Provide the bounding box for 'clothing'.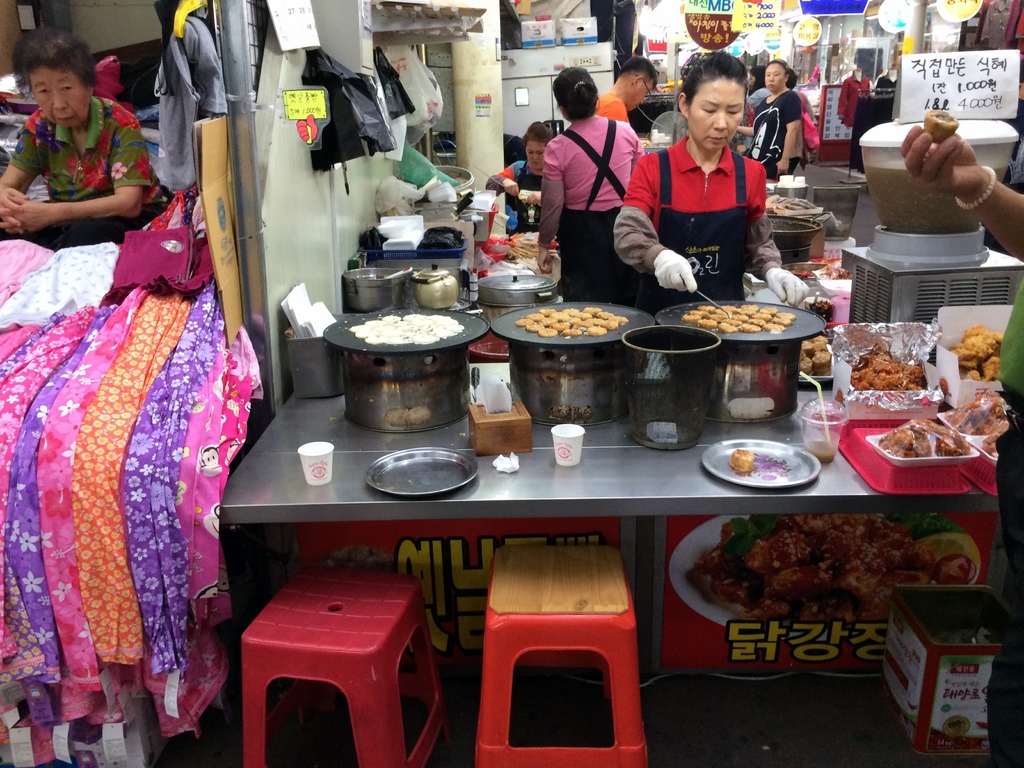
pyautogui.locateOnScreen(597, 84, 643, 124).
